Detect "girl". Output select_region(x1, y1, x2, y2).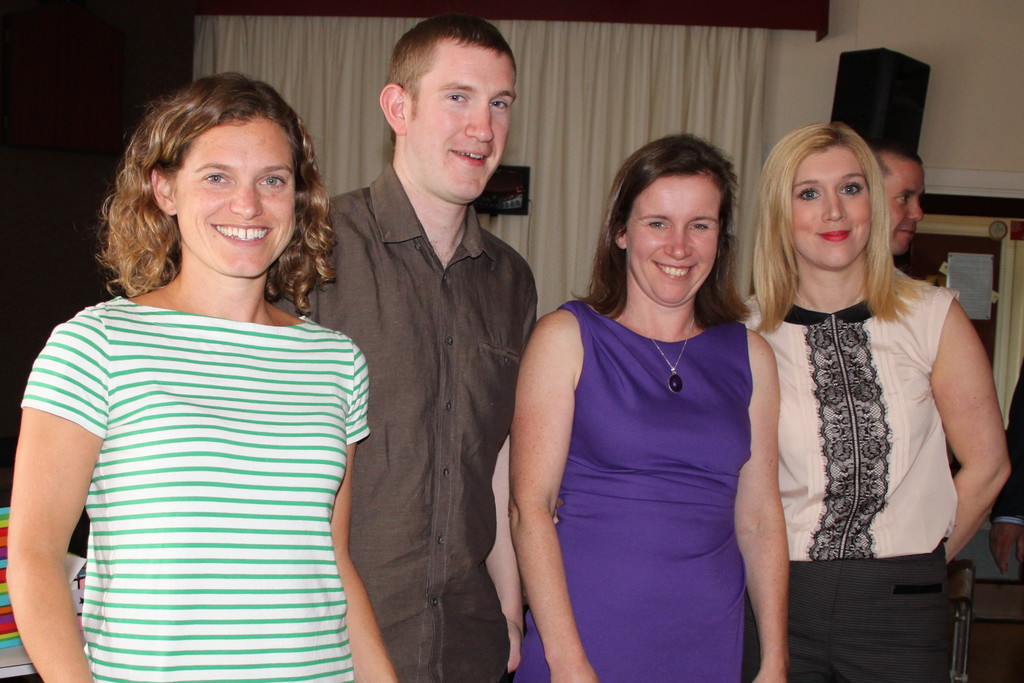
select_region(6, 72, 398, 682).
